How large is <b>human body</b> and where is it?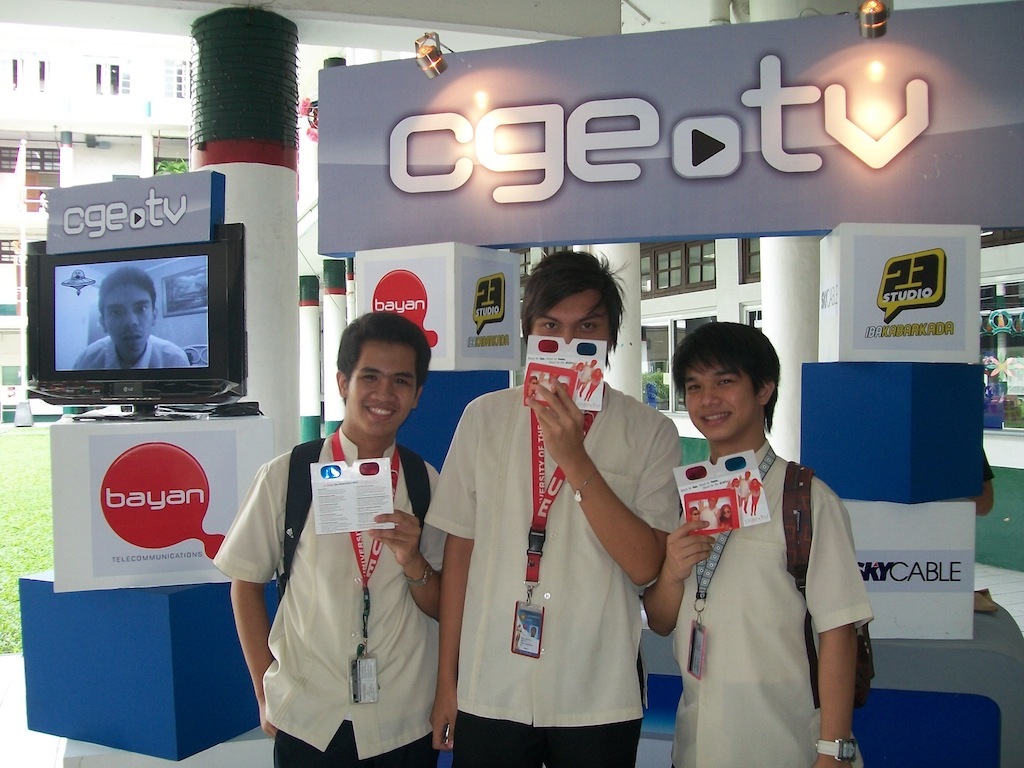
Bounding box: {"x1": 74, "y1": 337, "x2": 201, "y2": 366}.
